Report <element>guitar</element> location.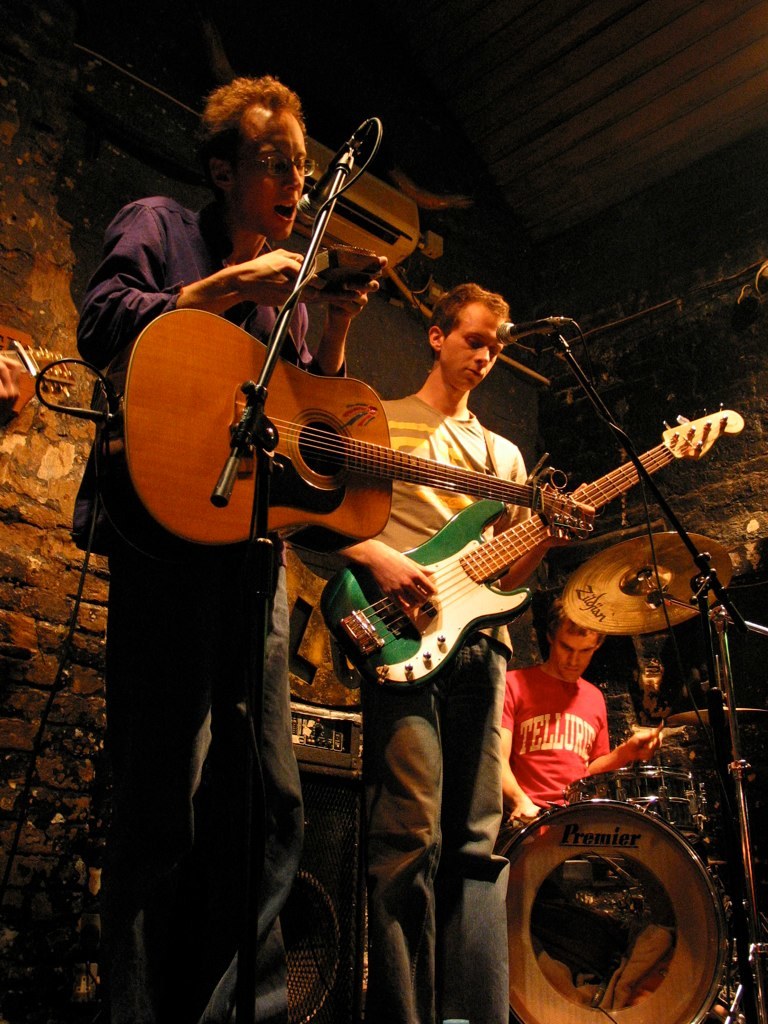
Report: <region>323, 400, 750, 685</region>.
